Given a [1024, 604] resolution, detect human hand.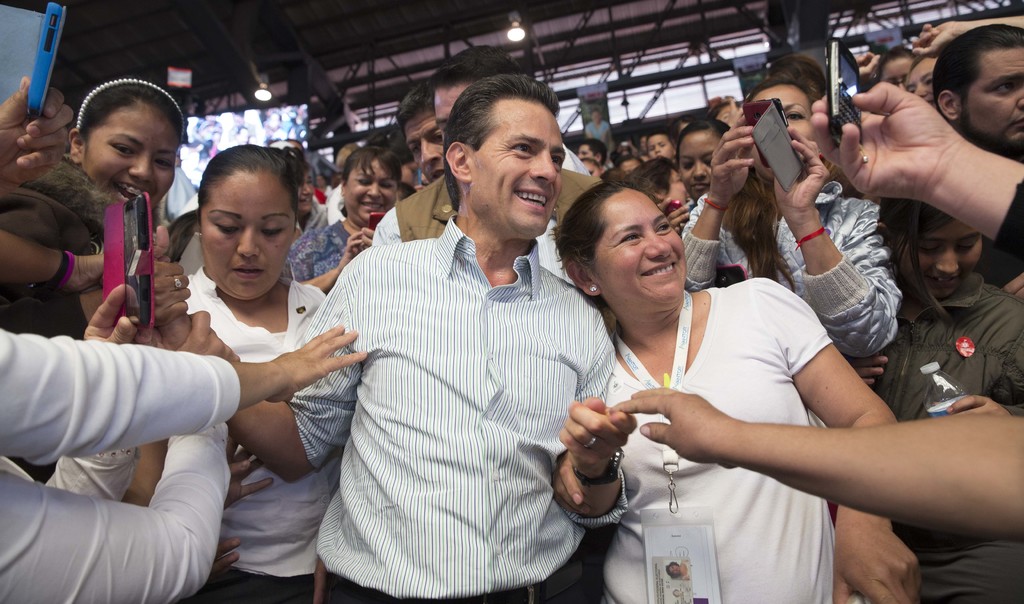
{"x1": 727, "y1": 97, "x2": 743, "y2": 124}.
